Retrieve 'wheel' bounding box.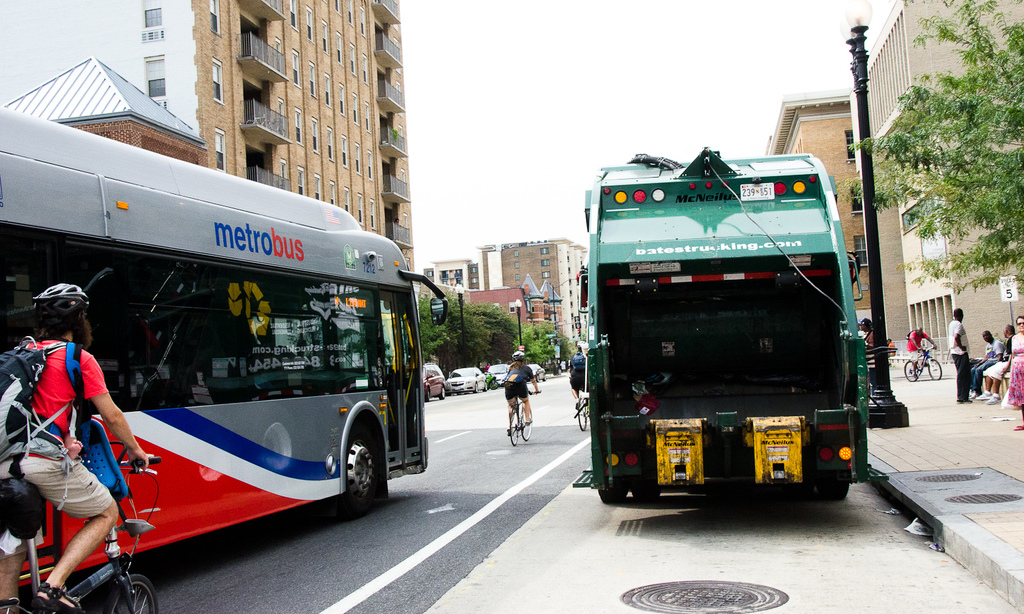
Bounding box: rect(483, 378, 488, 393).
